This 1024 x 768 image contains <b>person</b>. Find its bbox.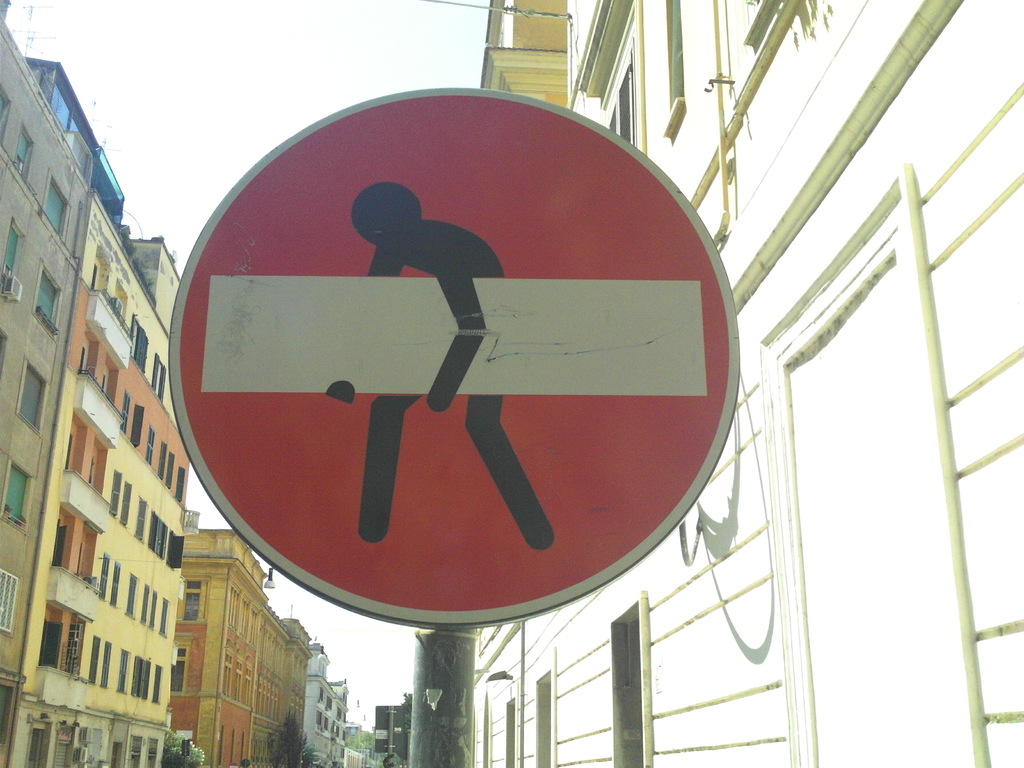
bbox=[316, 176, 547, 553].
